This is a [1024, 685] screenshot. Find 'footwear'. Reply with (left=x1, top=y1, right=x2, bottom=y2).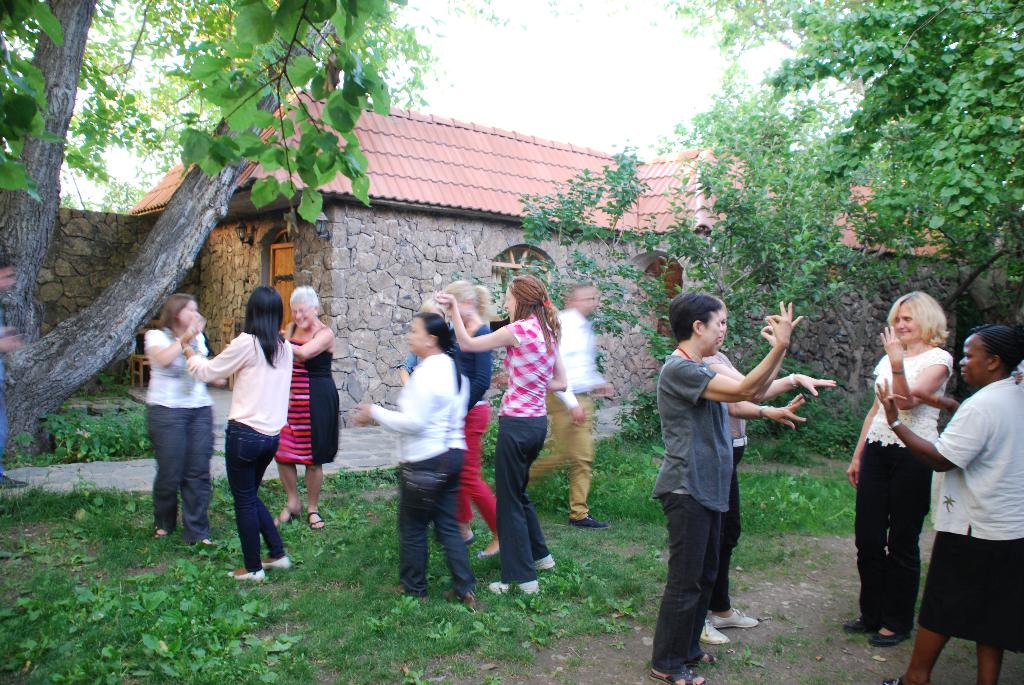
(left=464, top=532, right=477, bottom=546).
